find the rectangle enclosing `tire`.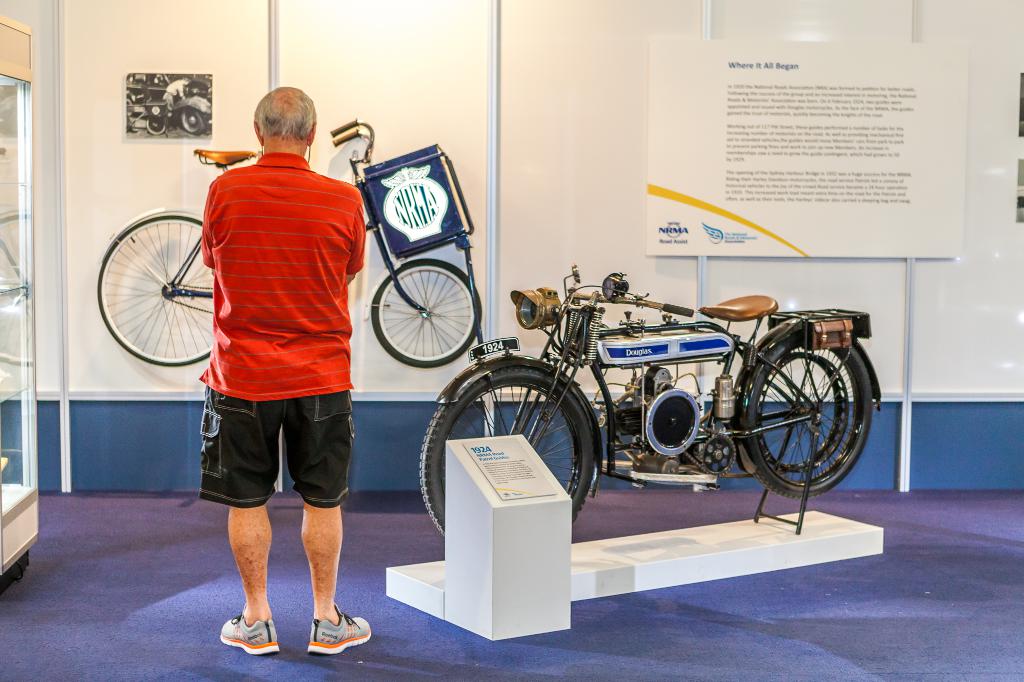
bbox(181, 107, 207, 134).
